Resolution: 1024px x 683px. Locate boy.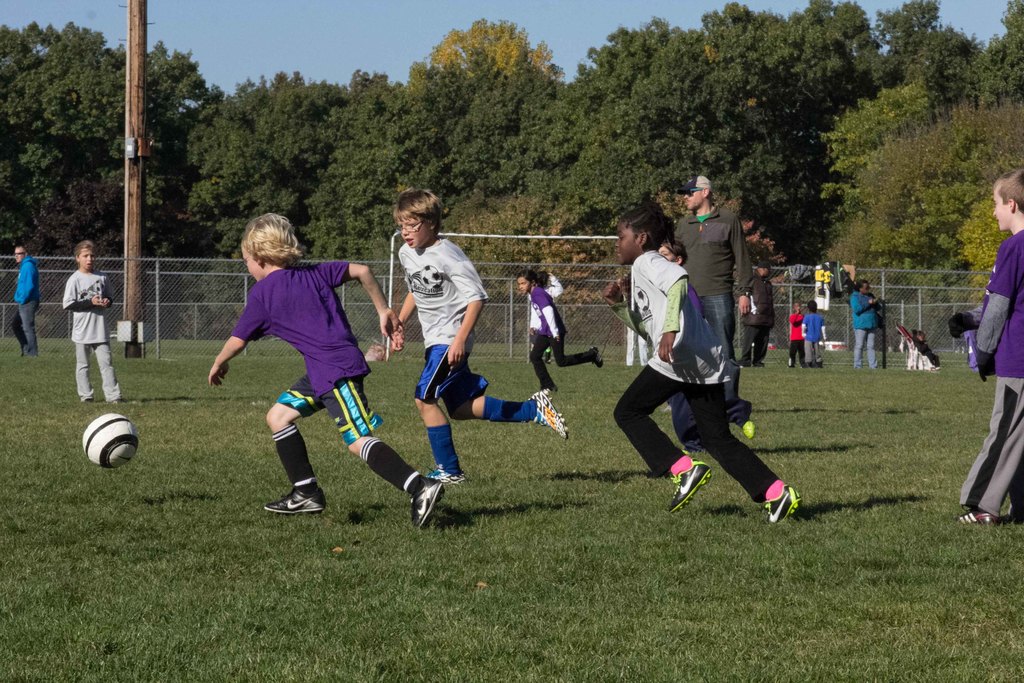
BBox(621, 204, 802, 526).
